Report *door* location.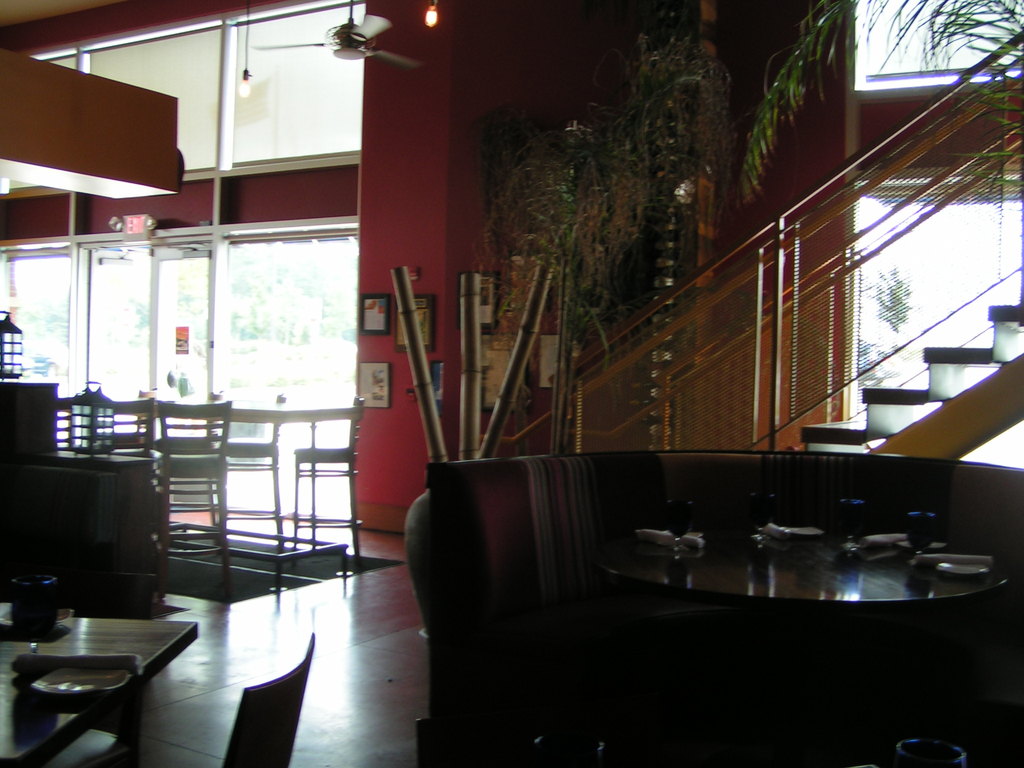
Report: [x1=90, y1=247, x2=152, y2=451].
